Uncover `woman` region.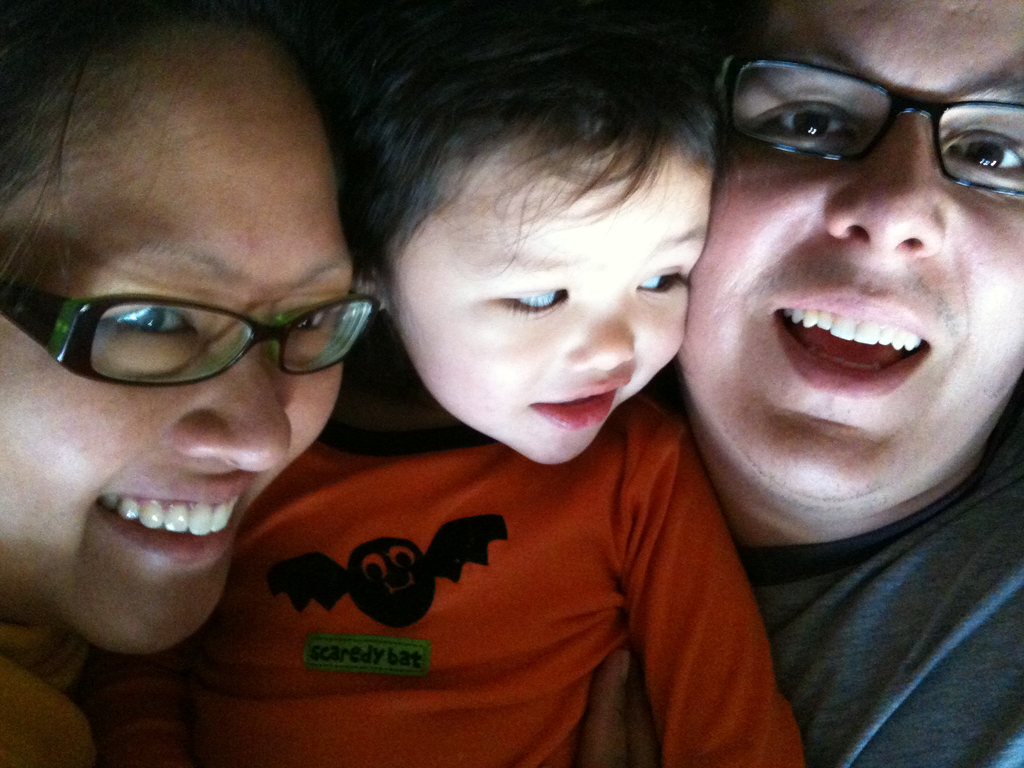
Uncovered: <box>0,132,401,665</box>.
